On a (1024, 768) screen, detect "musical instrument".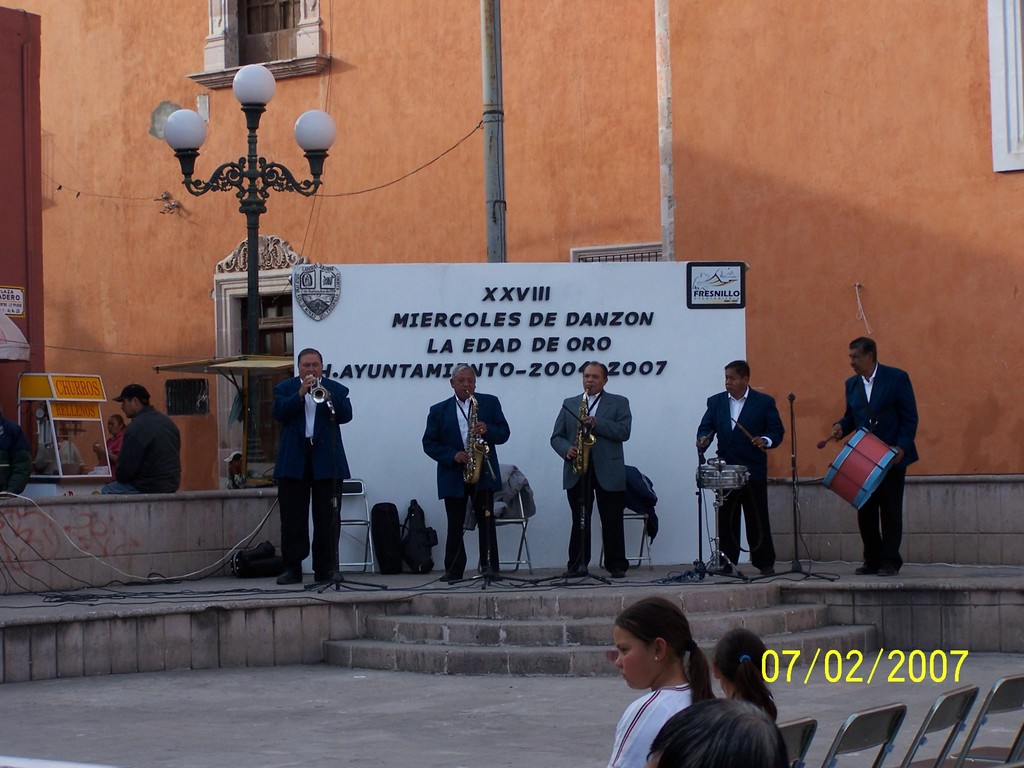
bbox(465, 392, 490, 483).
